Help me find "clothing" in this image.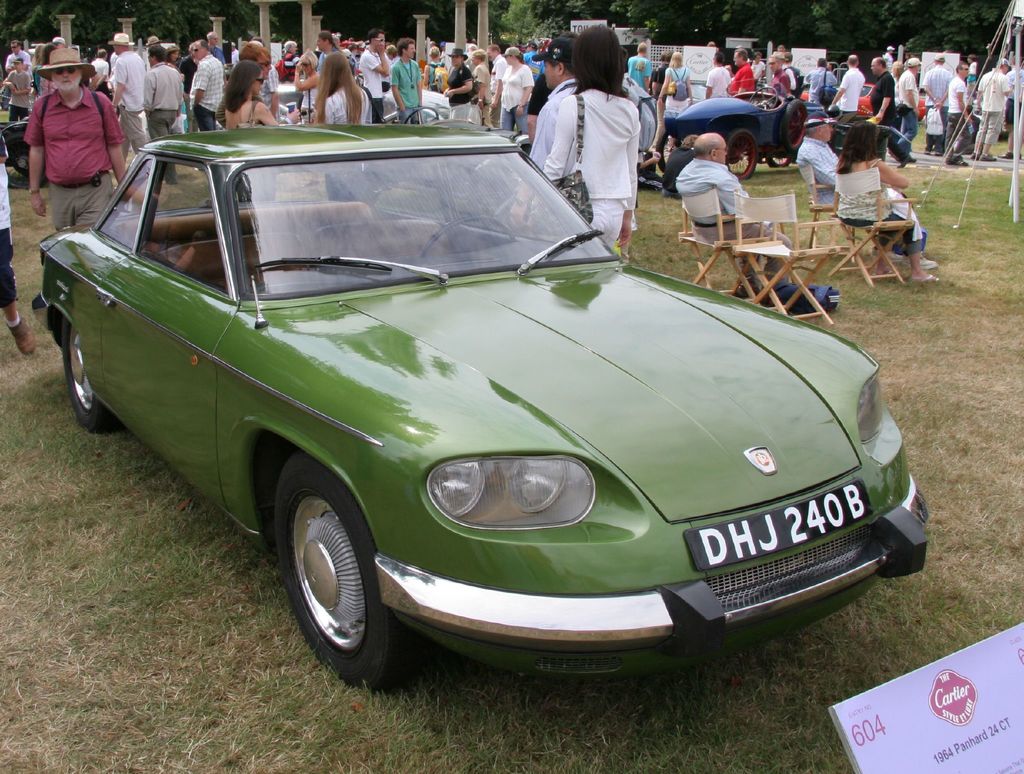
Found it: pyautogui.locateOnScreen(260, 65, 277, 118).
